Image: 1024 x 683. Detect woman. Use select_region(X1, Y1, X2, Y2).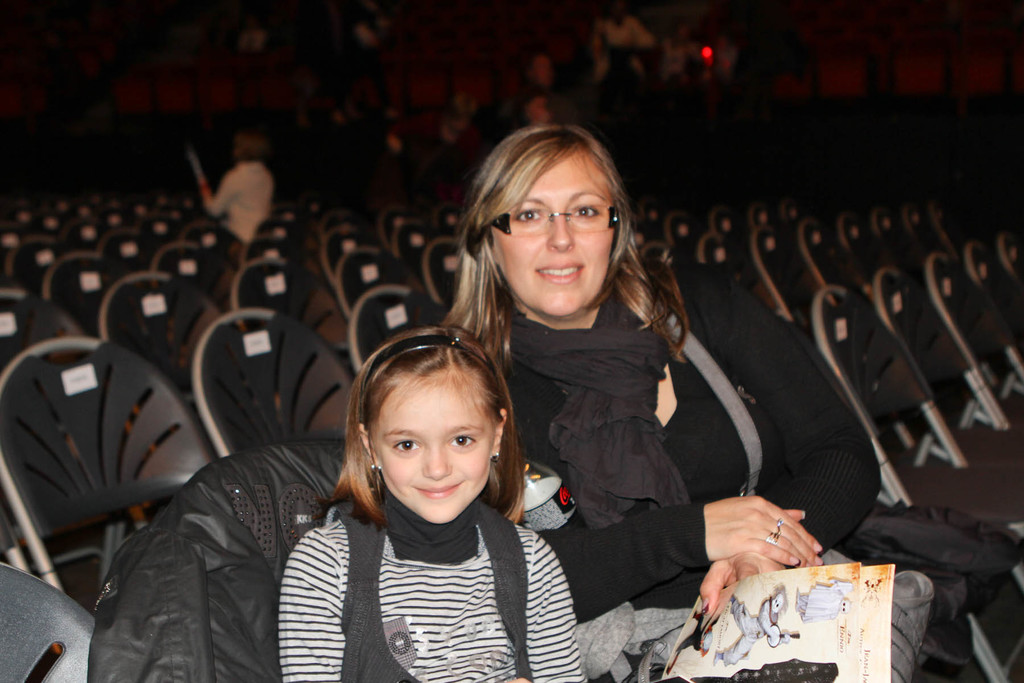
select_region(195, 129, 271, 248).
